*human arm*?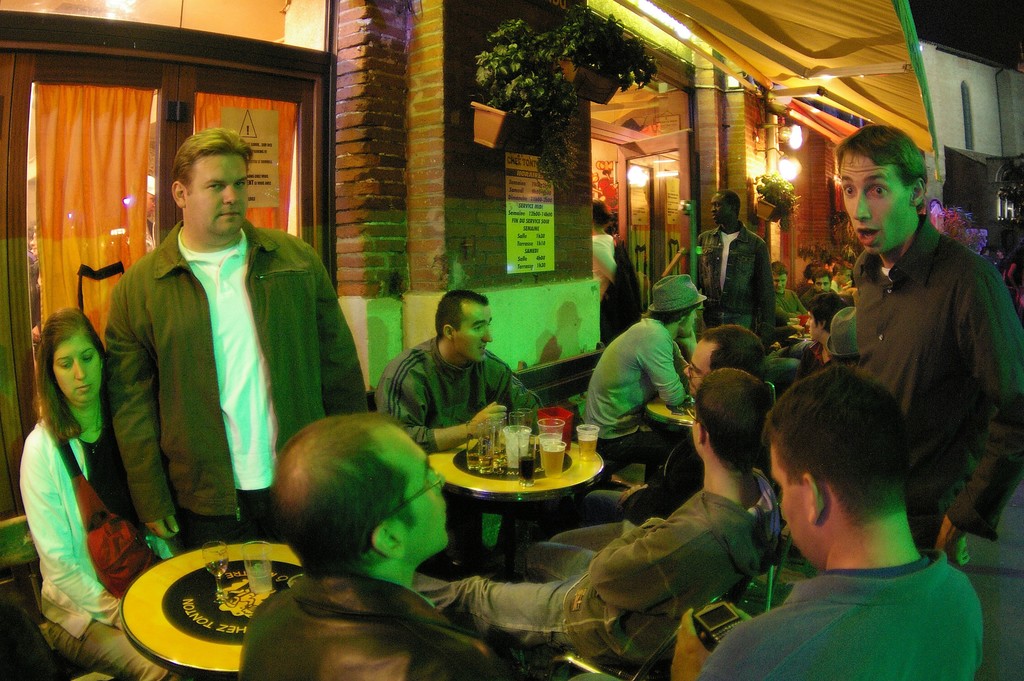
Rect(107, 271, 178, 541)
